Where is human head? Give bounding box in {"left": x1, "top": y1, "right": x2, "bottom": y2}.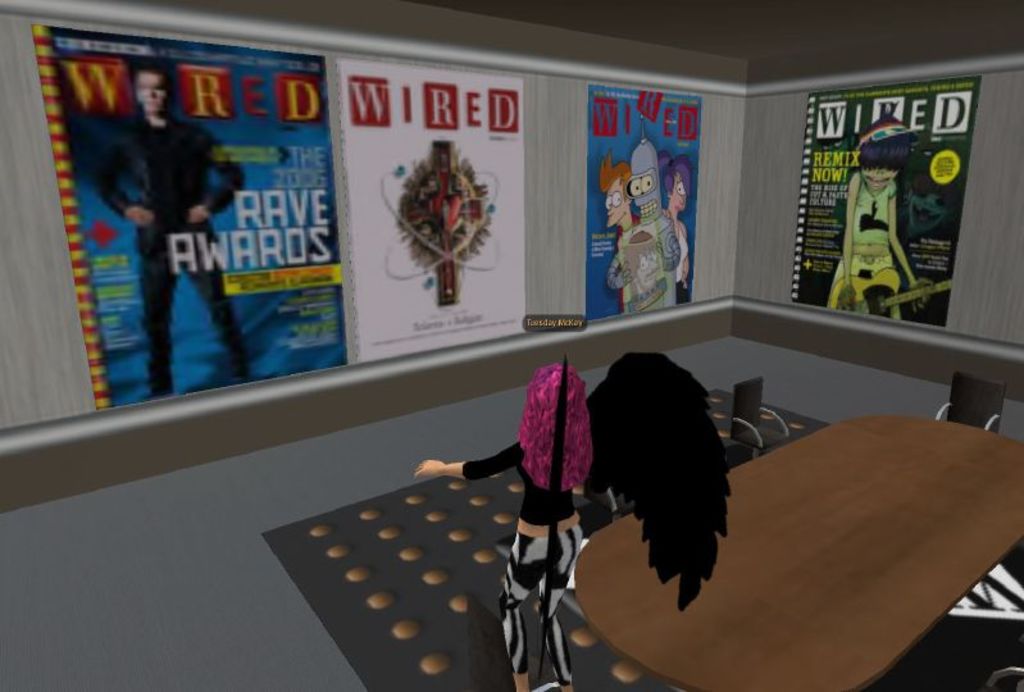
{"left": 135, "top": 64, "right": 170, "bottom": 117}.
